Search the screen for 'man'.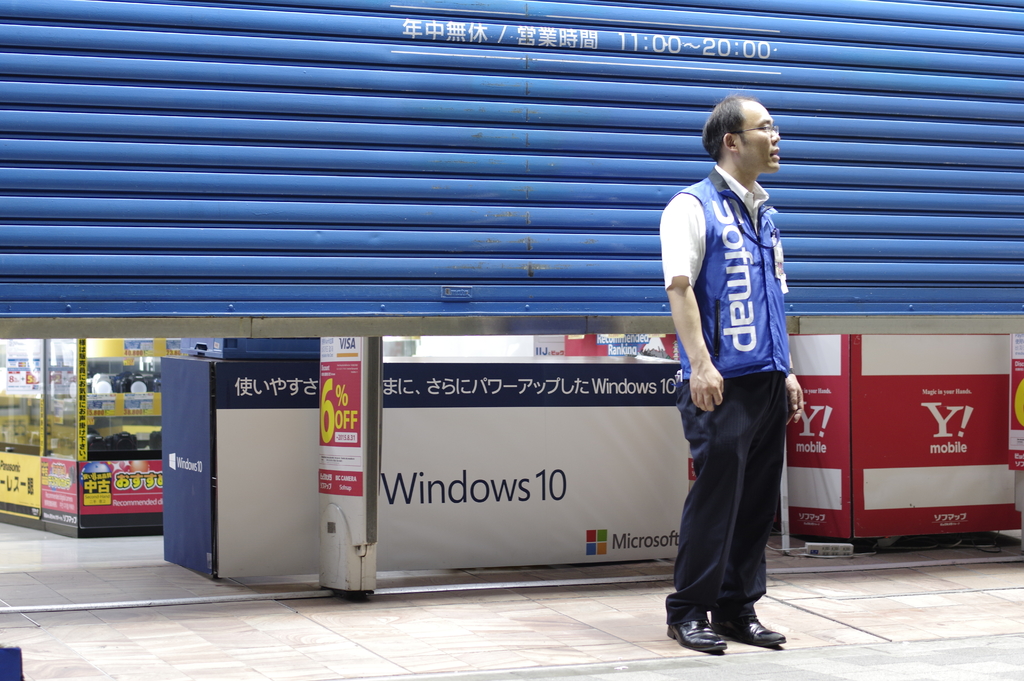
Found at 663, 82, 826, 646.
